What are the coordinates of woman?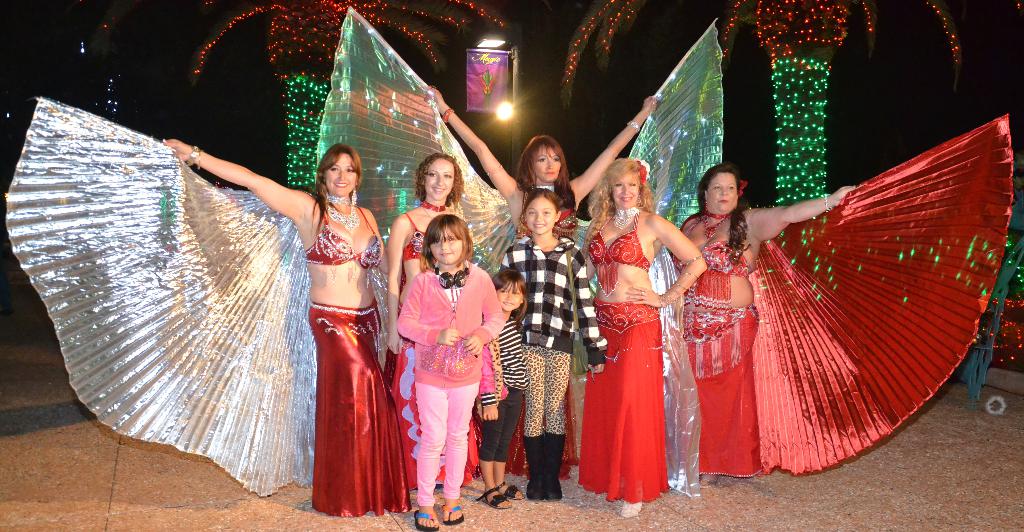
<region>158, 134, 415, 518</region>.
